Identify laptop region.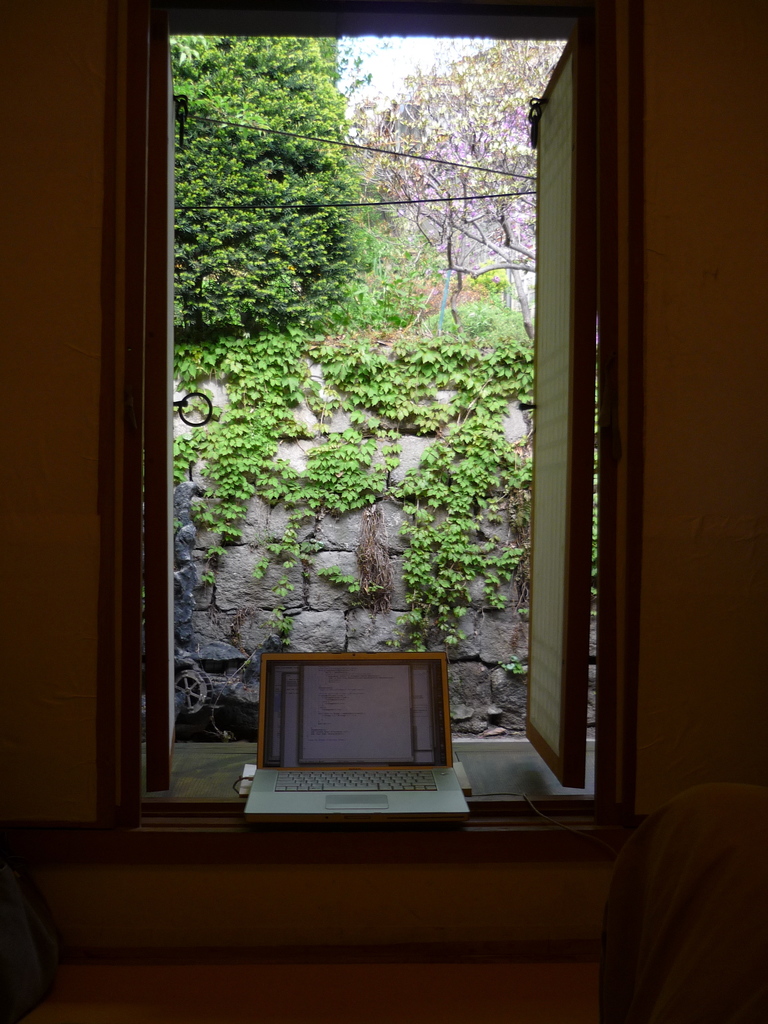
Region: region(245, 639, 456, 817).
